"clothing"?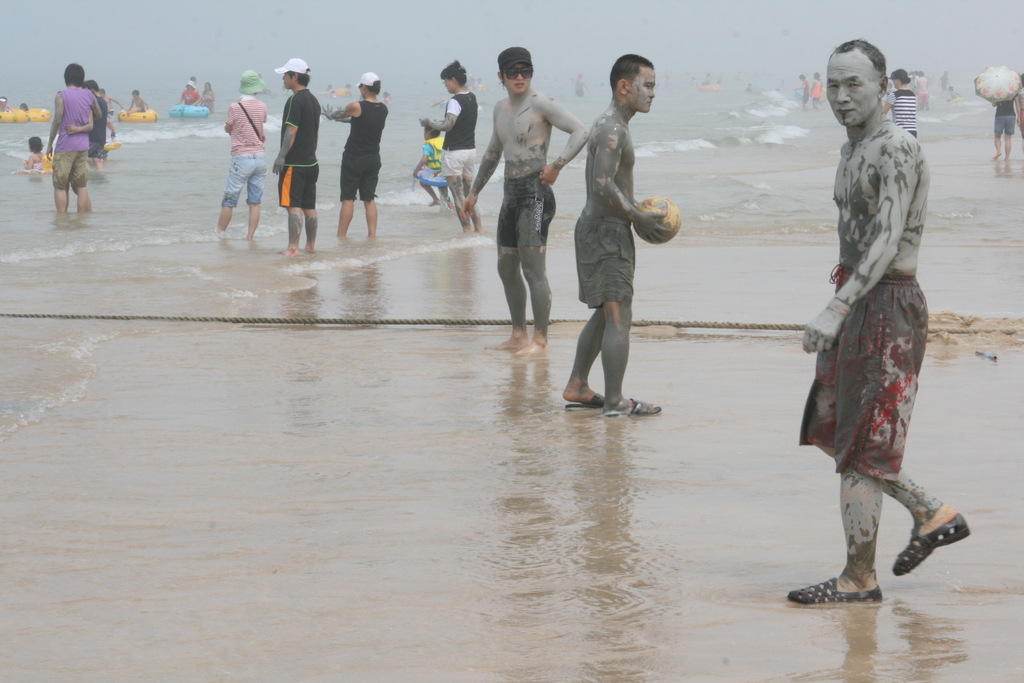
(342, 101, 387, 199)
